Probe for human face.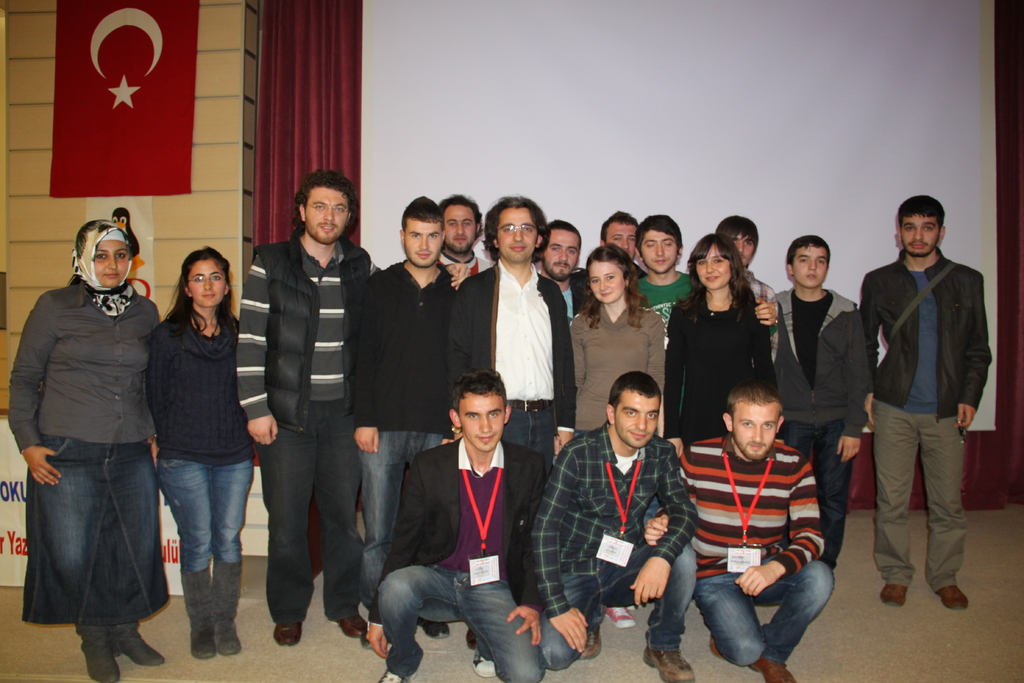
Probe result: select_region(304, 187, 346, 243).
